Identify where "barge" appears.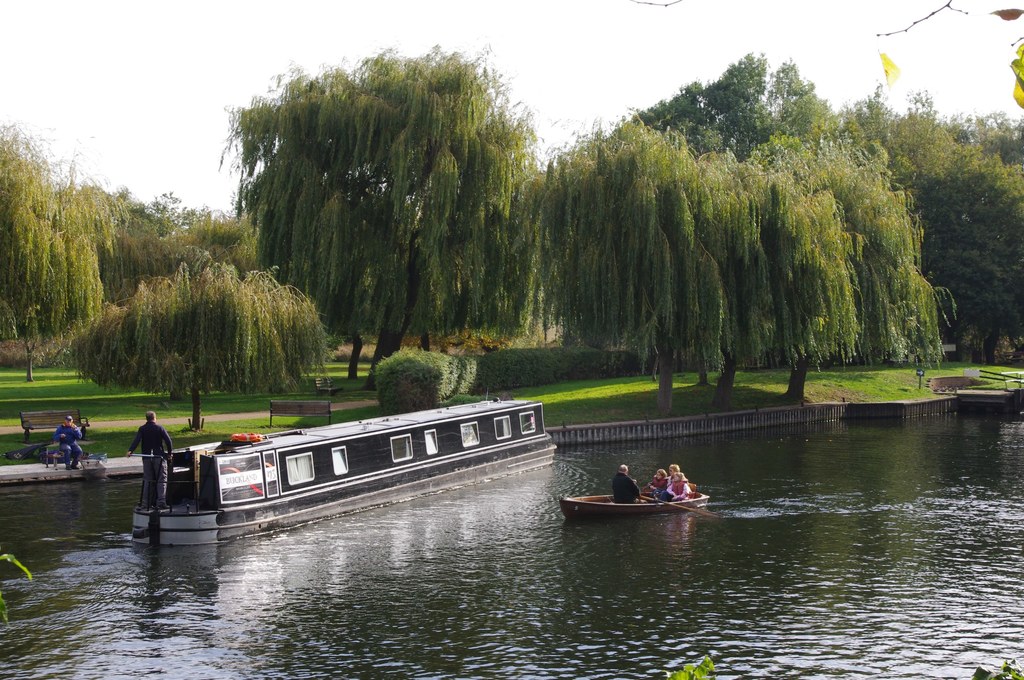
Appears at x1=134, y1=395, x2=557, y2=545.
